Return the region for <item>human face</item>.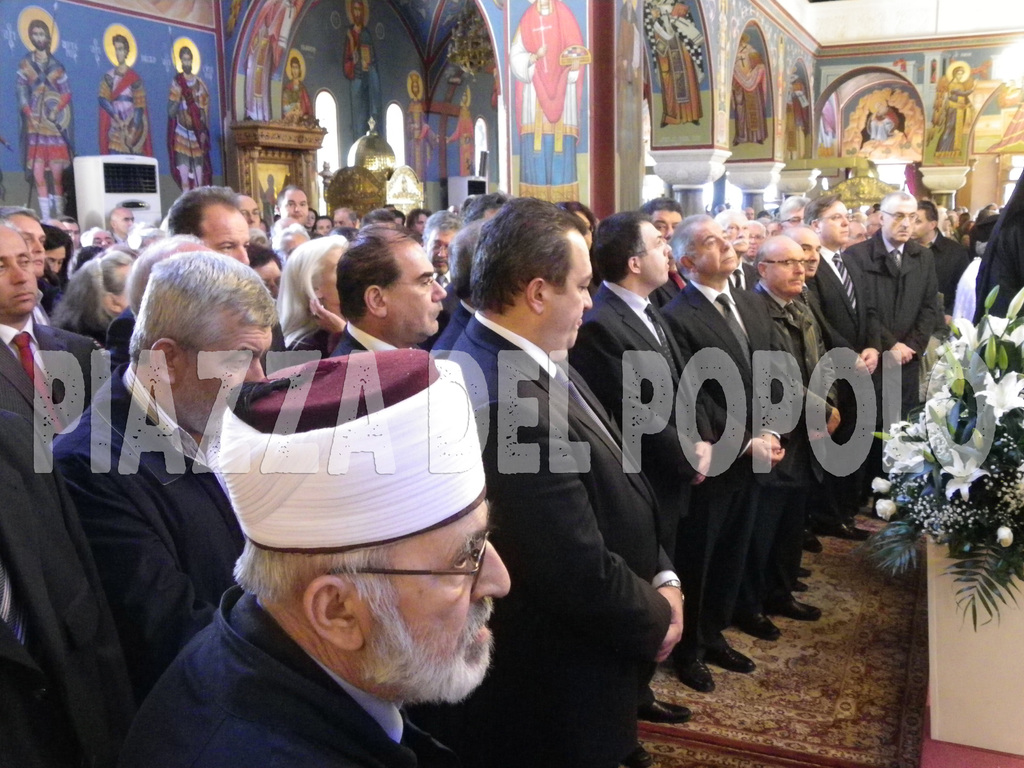
select_region(694, 220, 731, 270).
